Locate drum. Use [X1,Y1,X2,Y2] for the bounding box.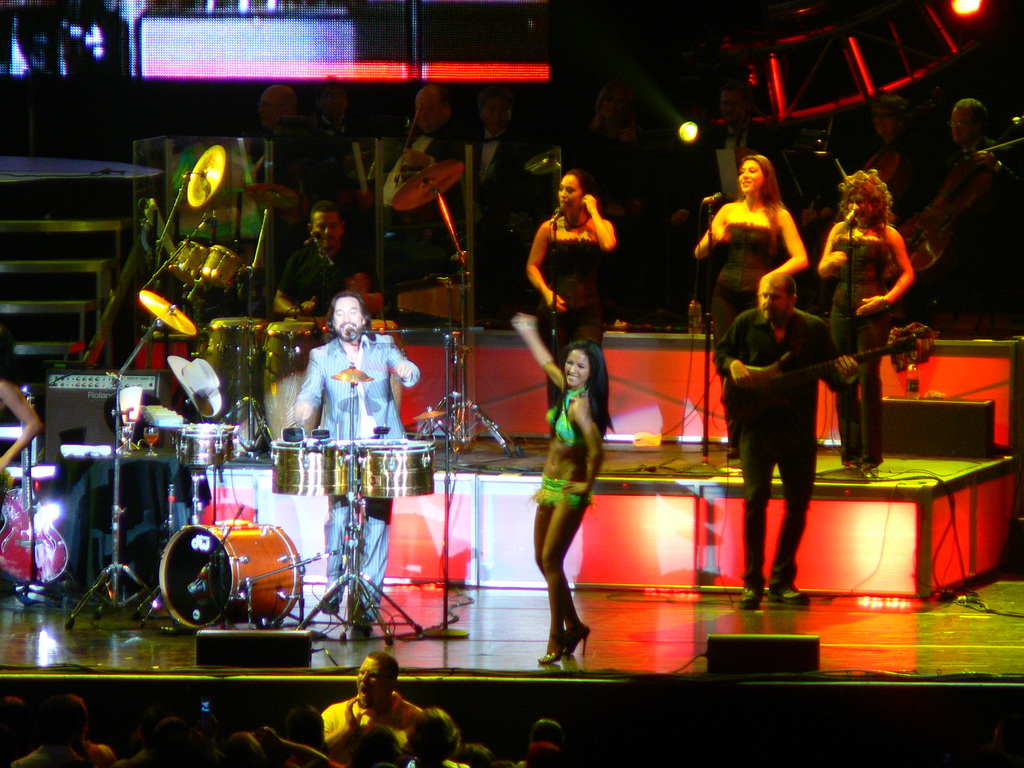
[273,438,353,496].
